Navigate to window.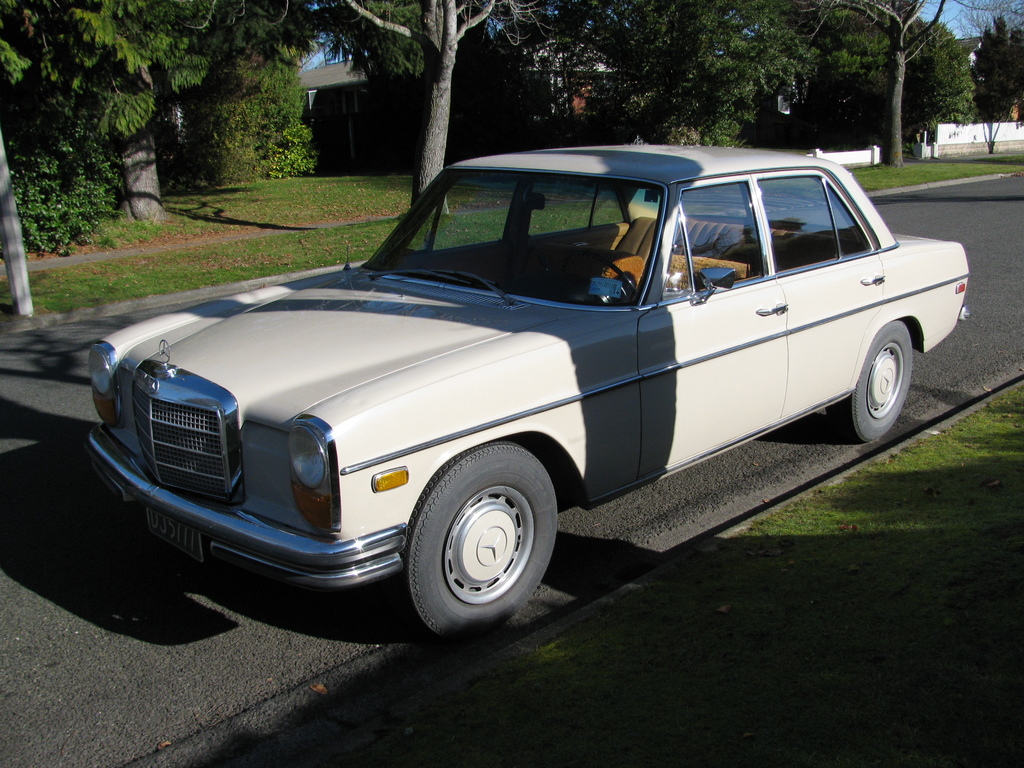
Navigation target: <box>655,177,771,305</box>.
